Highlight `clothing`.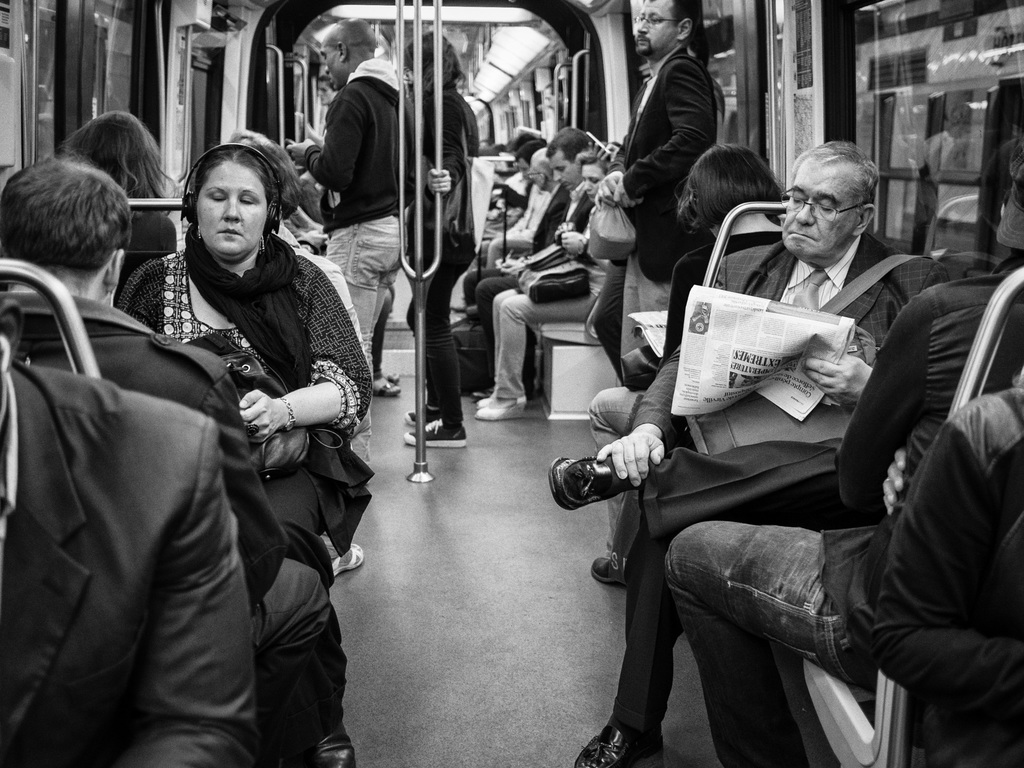
Highlighted region: bbox(476, 180, 567, 268).
